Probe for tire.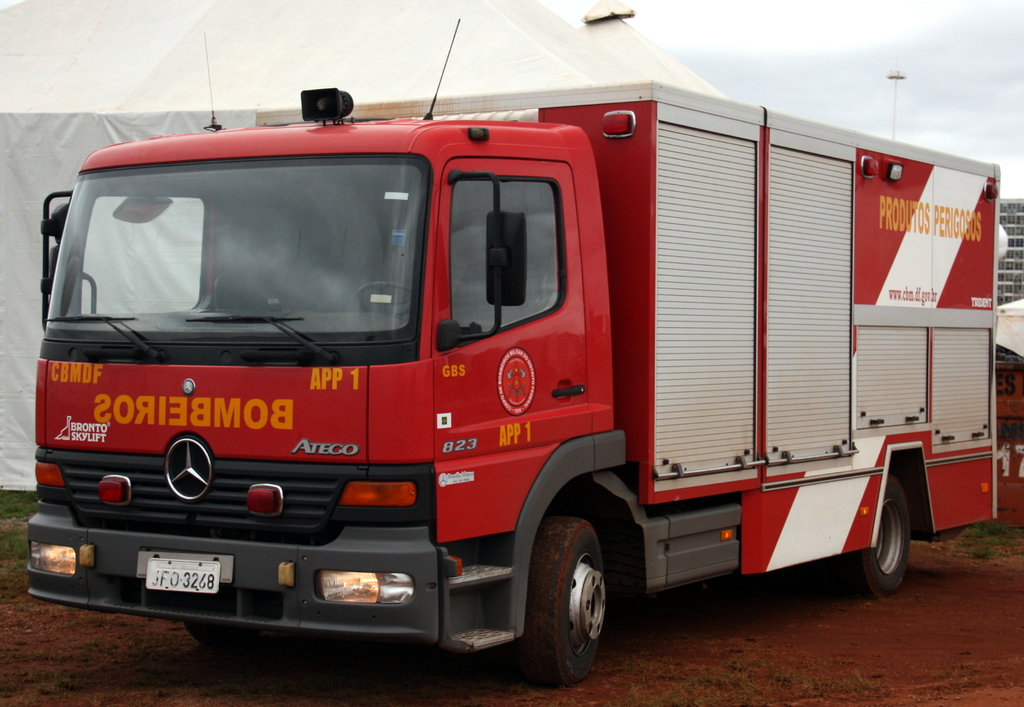
Probe result: bbox=(489, 508, 606, 682).
